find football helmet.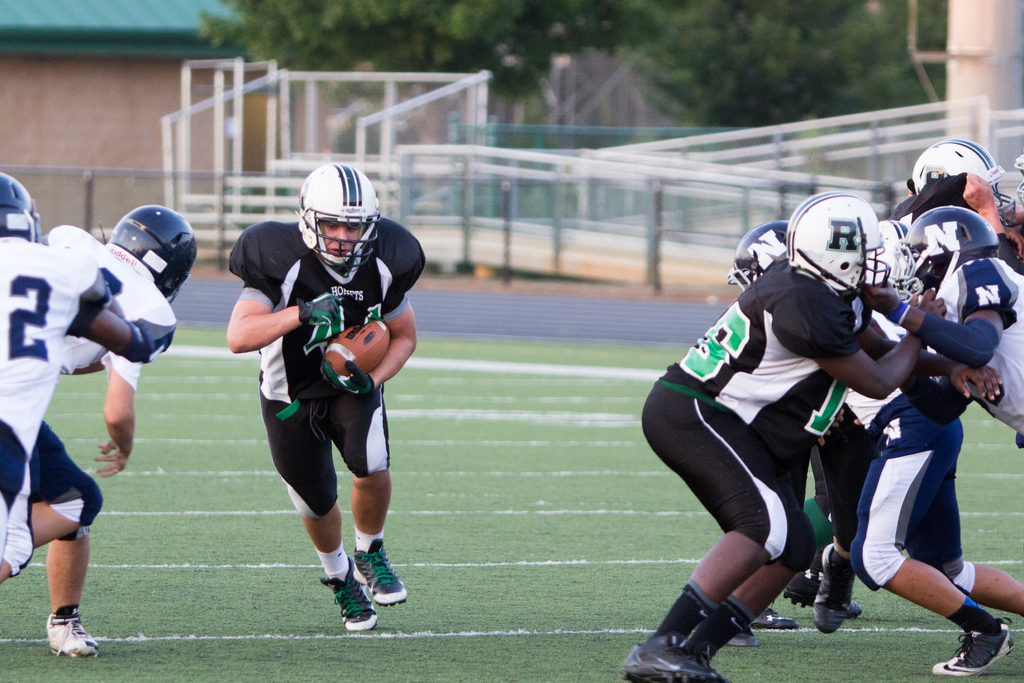
(x1=902, y1=204, x2=998, y2=295).
